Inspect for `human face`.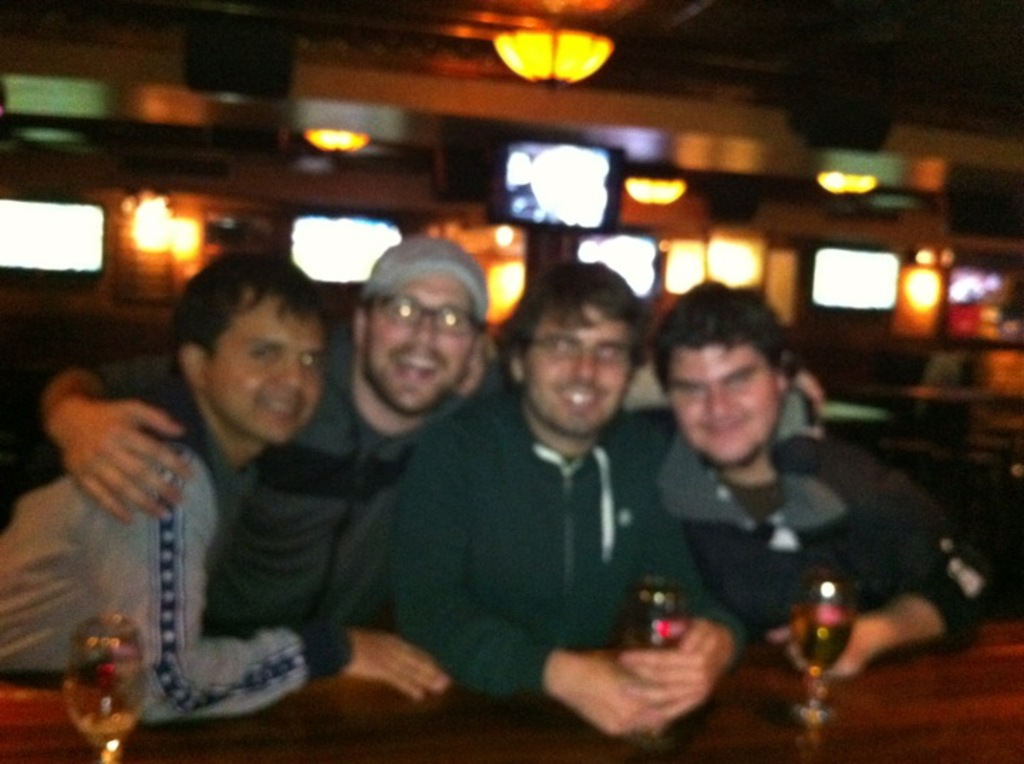
Inspection: BBox(363, 269, 476, 411).
